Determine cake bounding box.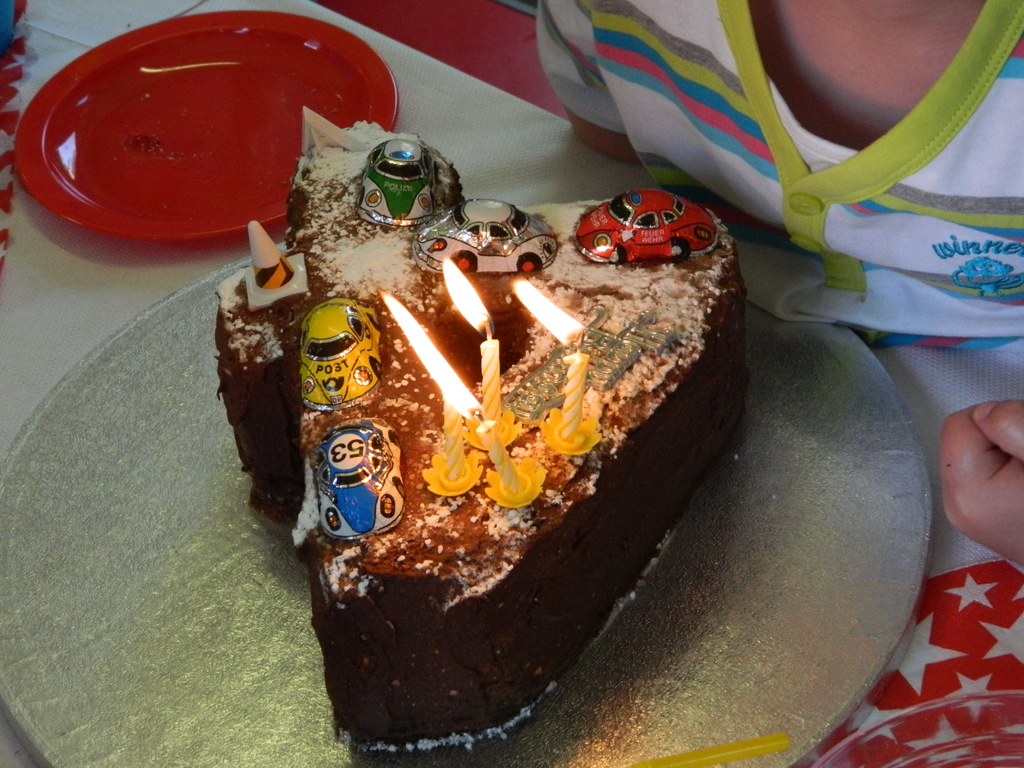
Determined: crop(215, 107, 747, 753).
